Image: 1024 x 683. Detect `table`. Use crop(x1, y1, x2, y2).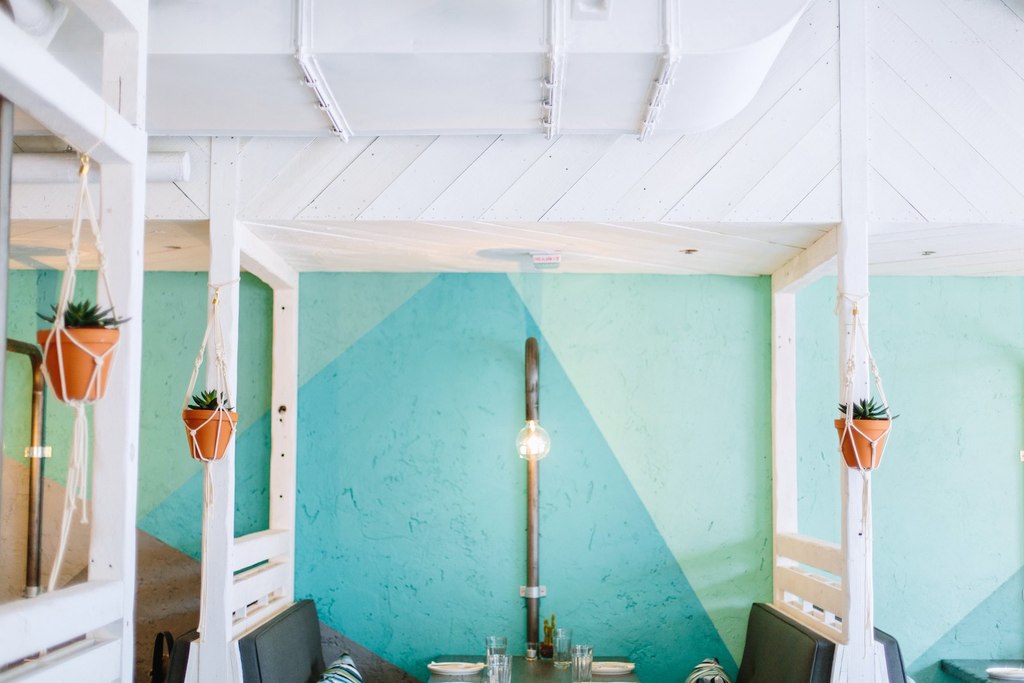
crop(426, 656, 635, 682).
